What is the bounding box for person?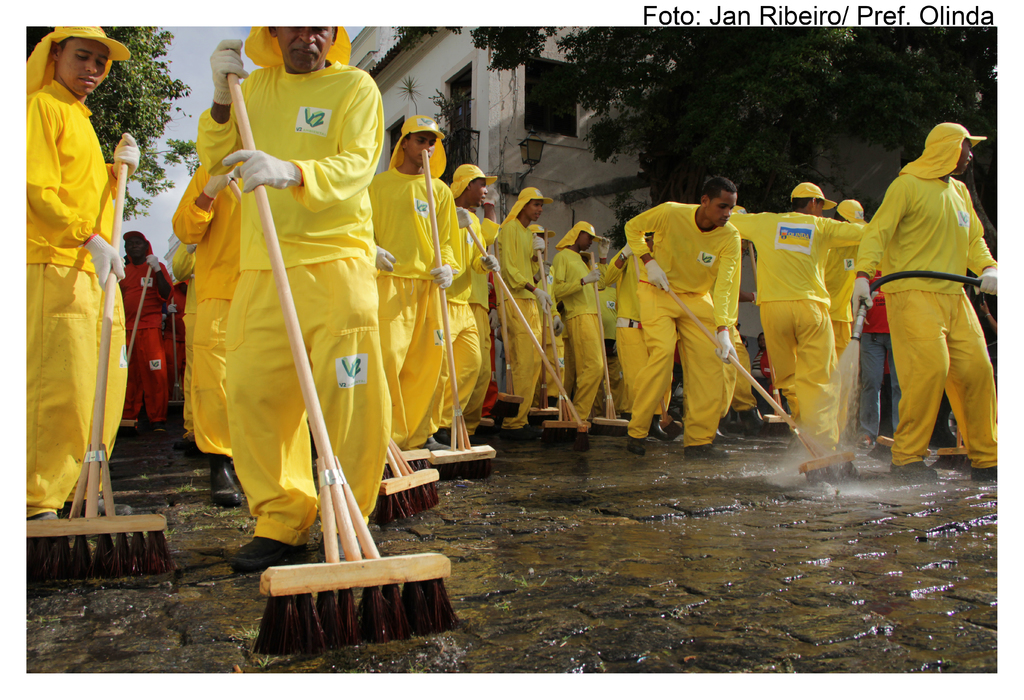
bbox(730, 182, 868, 457).
